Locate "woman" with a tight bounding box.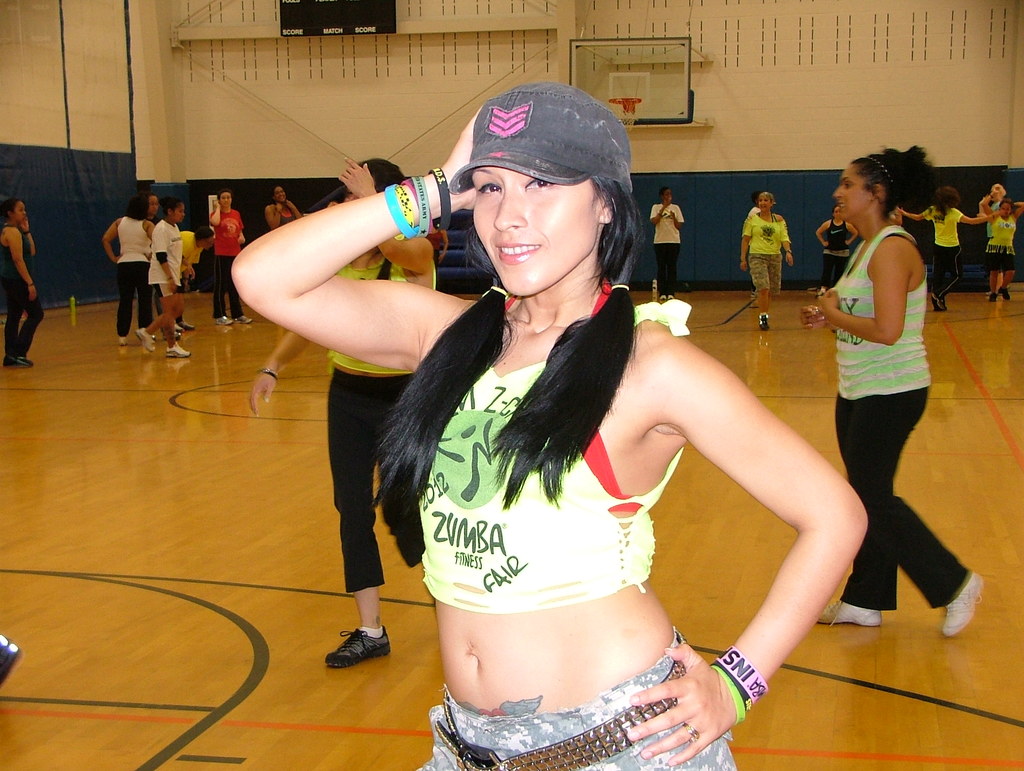
Rect(244, 155, 451, 674).
